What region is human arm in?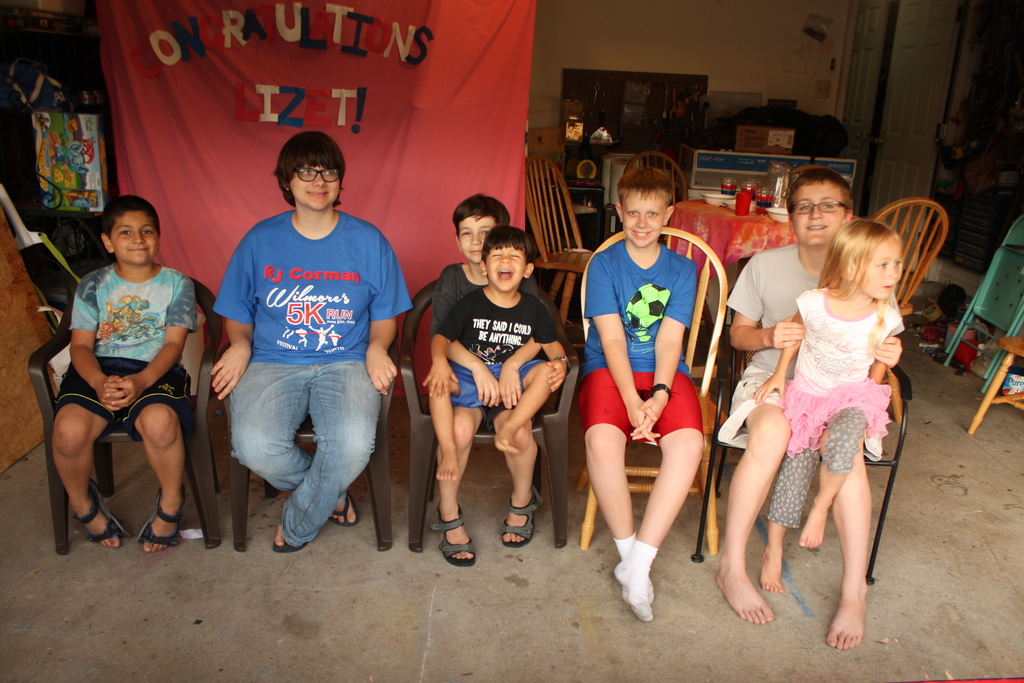
bbox=[499, 337, 550, 409].
